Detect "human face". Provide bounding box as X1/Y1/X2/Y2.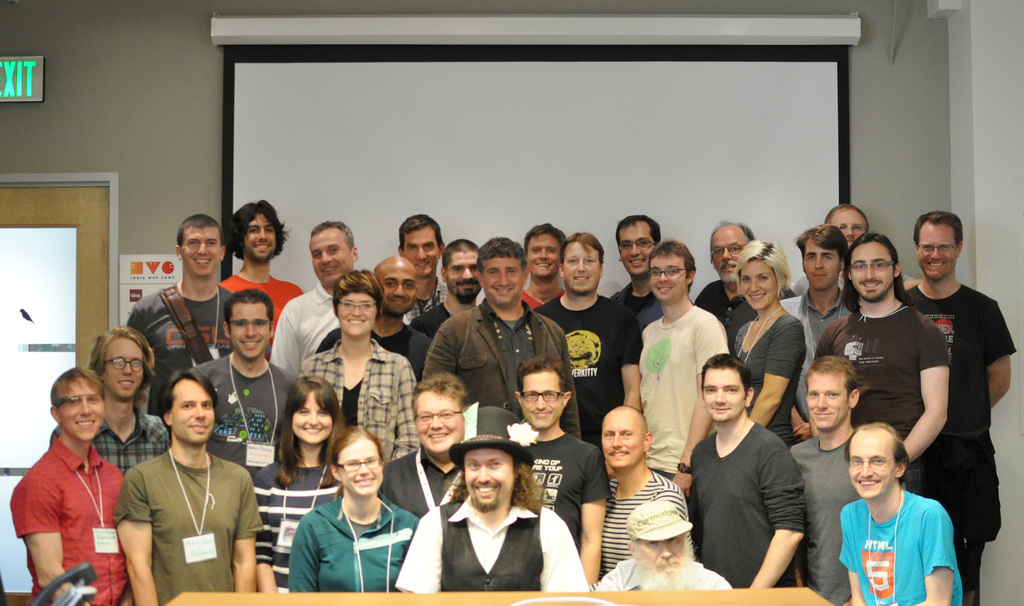
602/413/645/465.
